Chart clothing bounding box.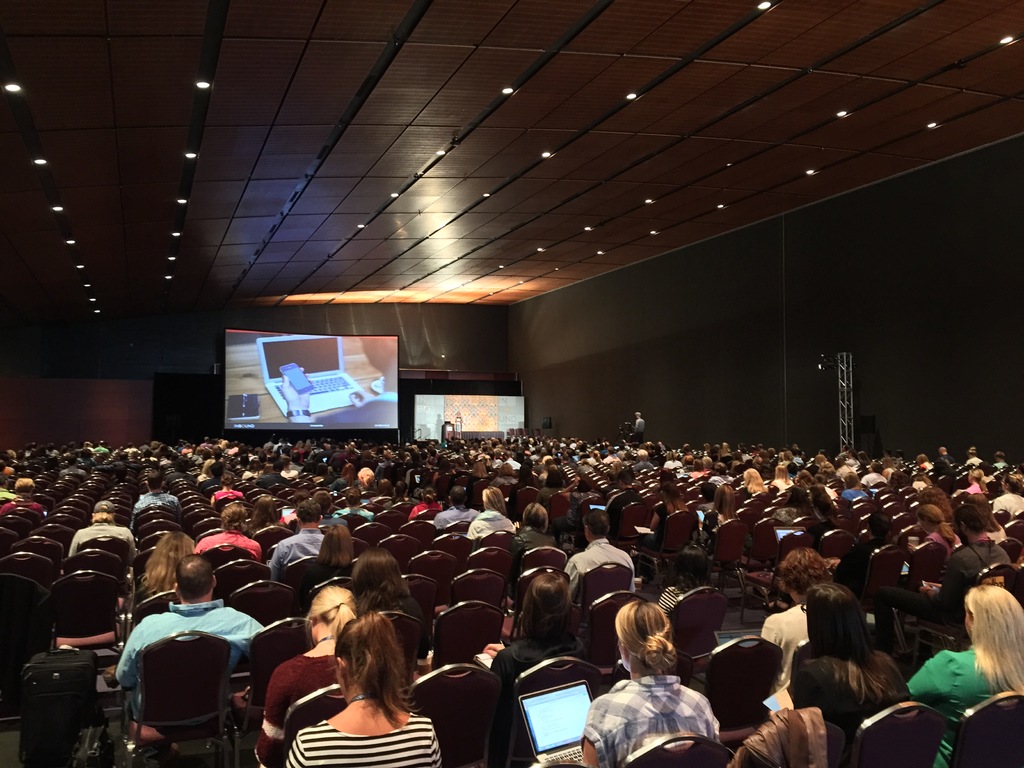
Charted: [left=724, top=698, right=871, bottom=767].
